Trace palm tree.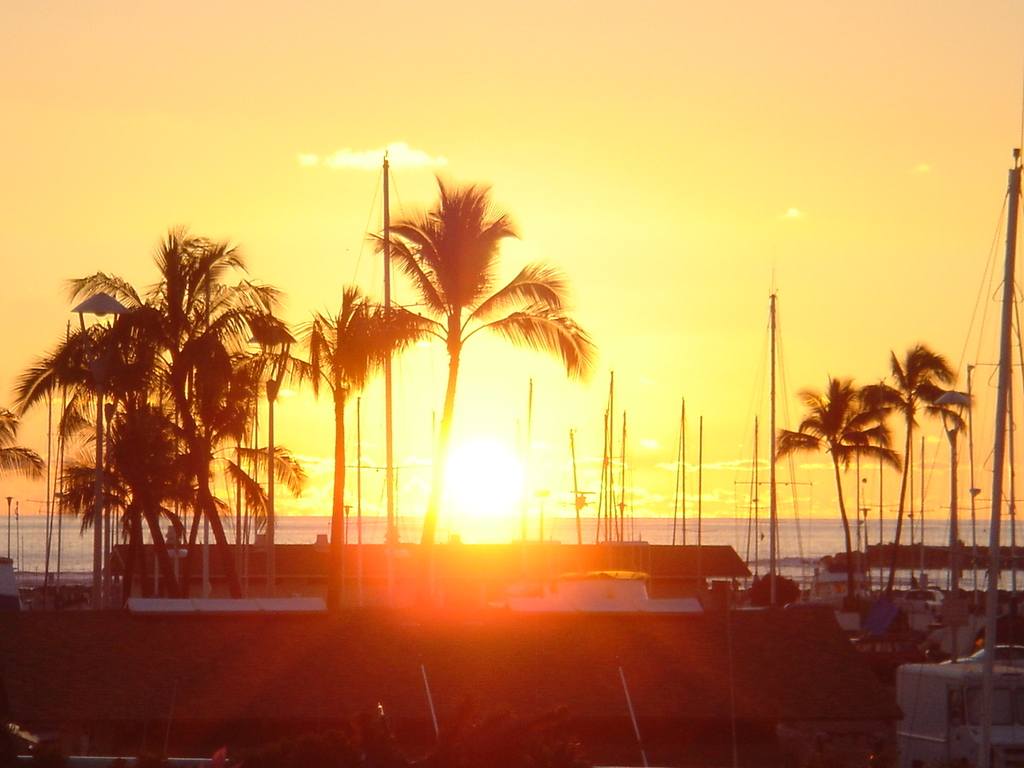
Traced to bbox=[49, 302, 153, 578].
